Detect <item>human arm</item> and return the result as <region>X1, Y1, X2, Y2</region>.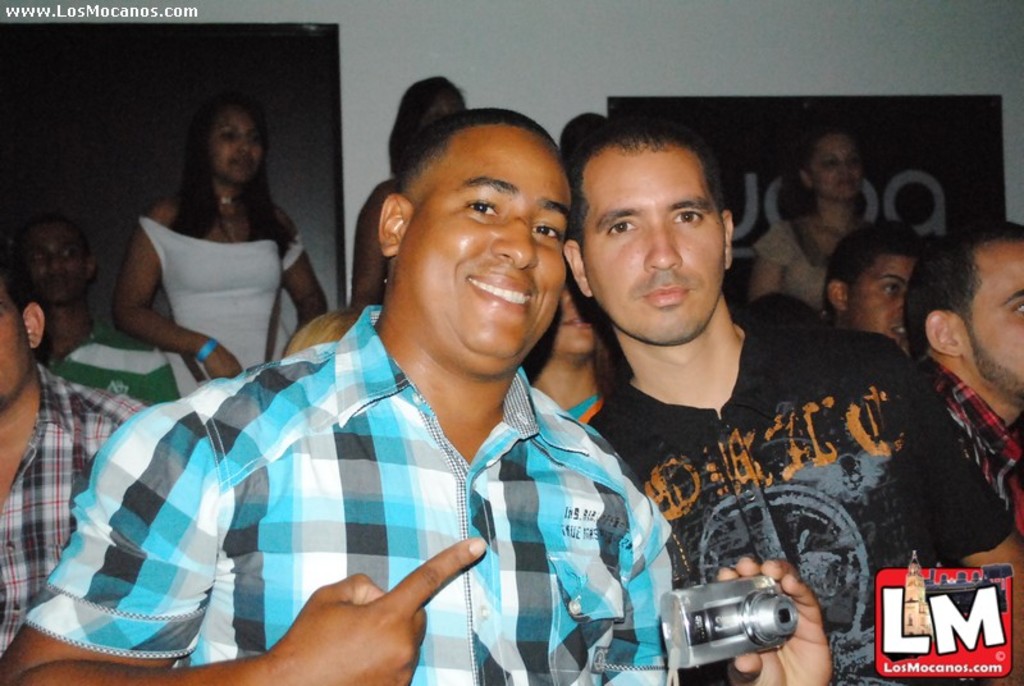
<region>0, 399, 490, 685</region>.
